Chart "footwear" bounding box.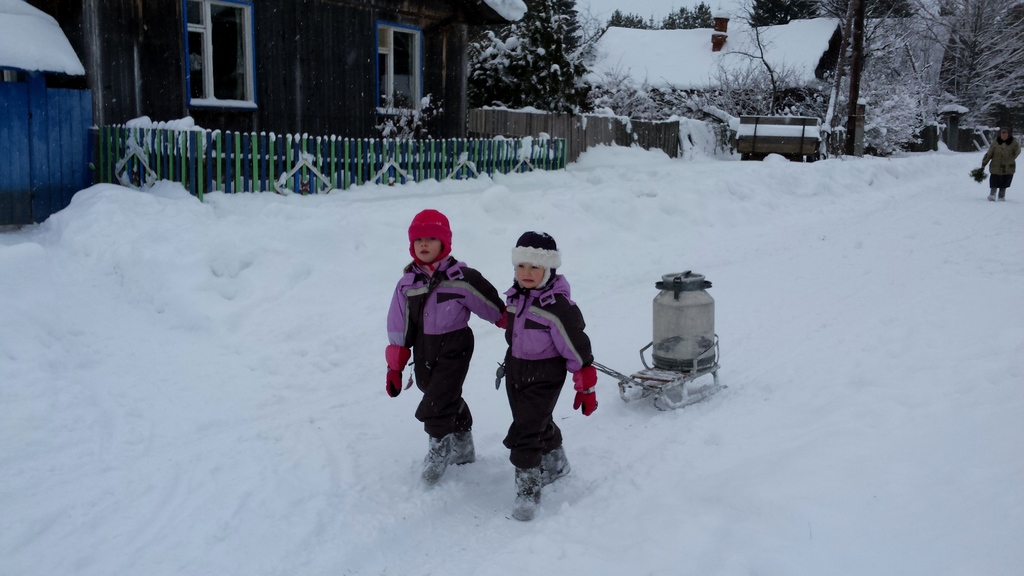
Charted: (left=505, top=446, right=568, bottom=512).
